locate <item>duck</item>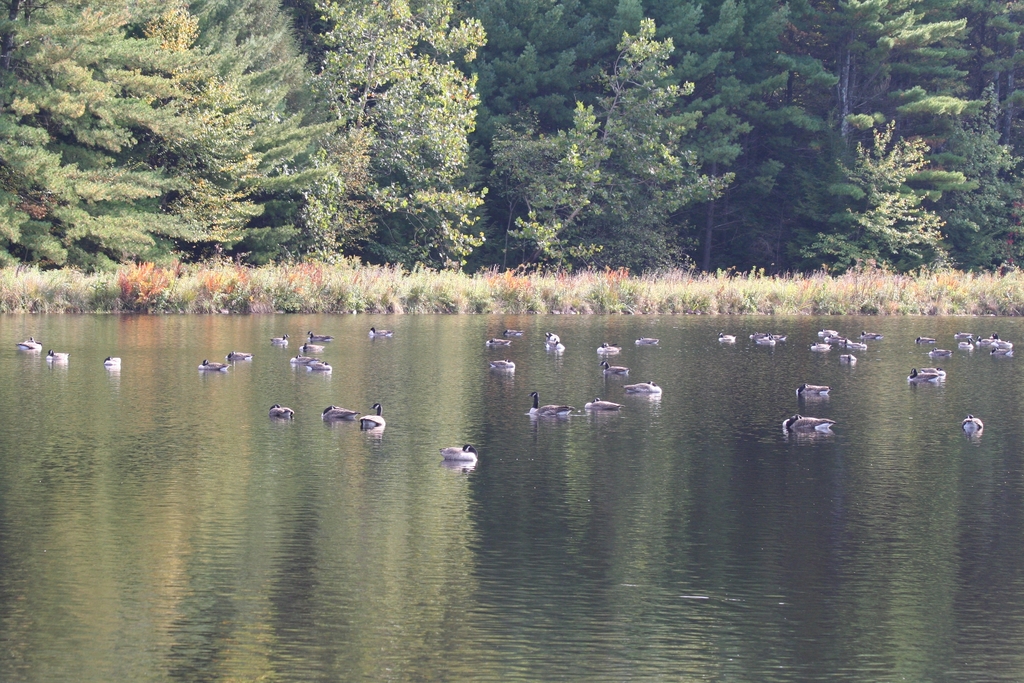
pyautogui.locateOnScreen(267, 402, 289, 418)
